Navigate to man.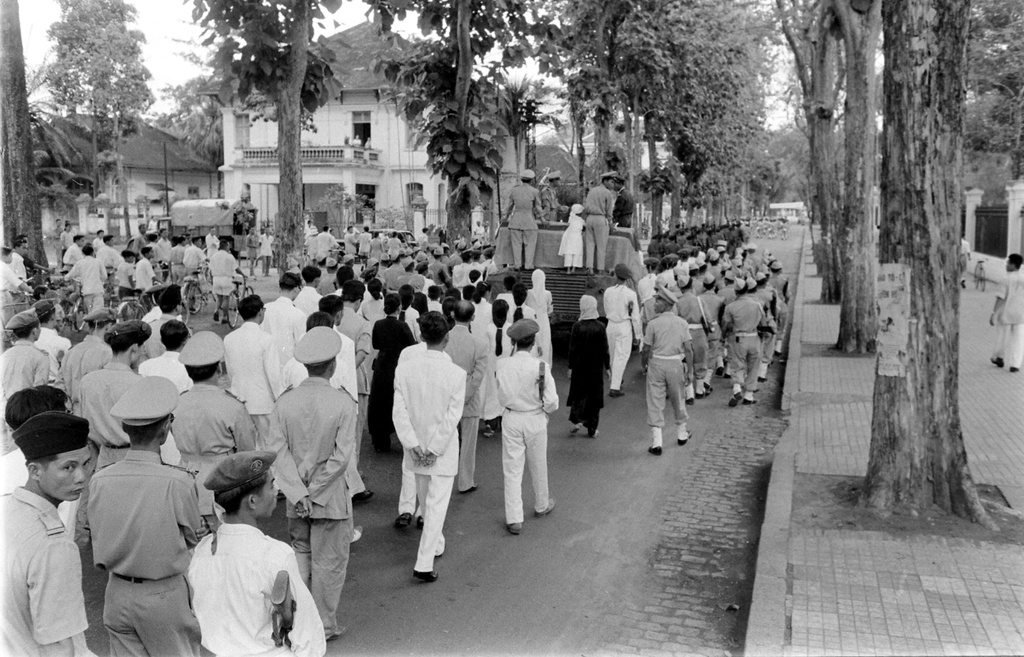
Navigation target: l=496, t=167, r=546, b=271.
